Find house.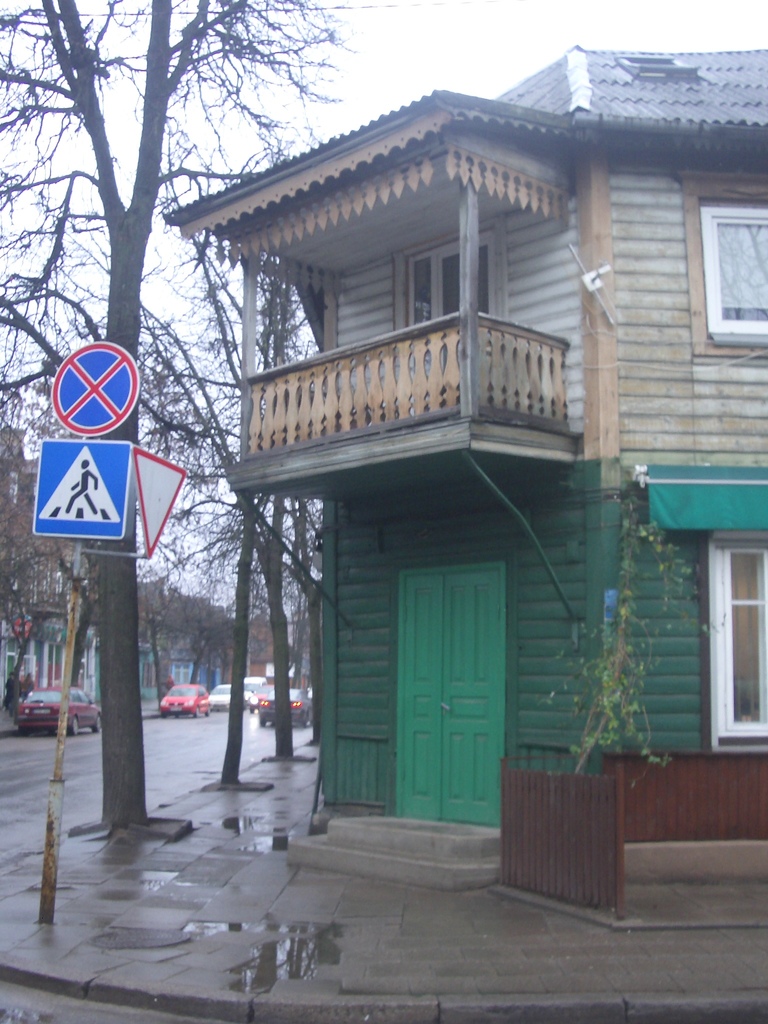
bbox(205, 614, 255, 719).
